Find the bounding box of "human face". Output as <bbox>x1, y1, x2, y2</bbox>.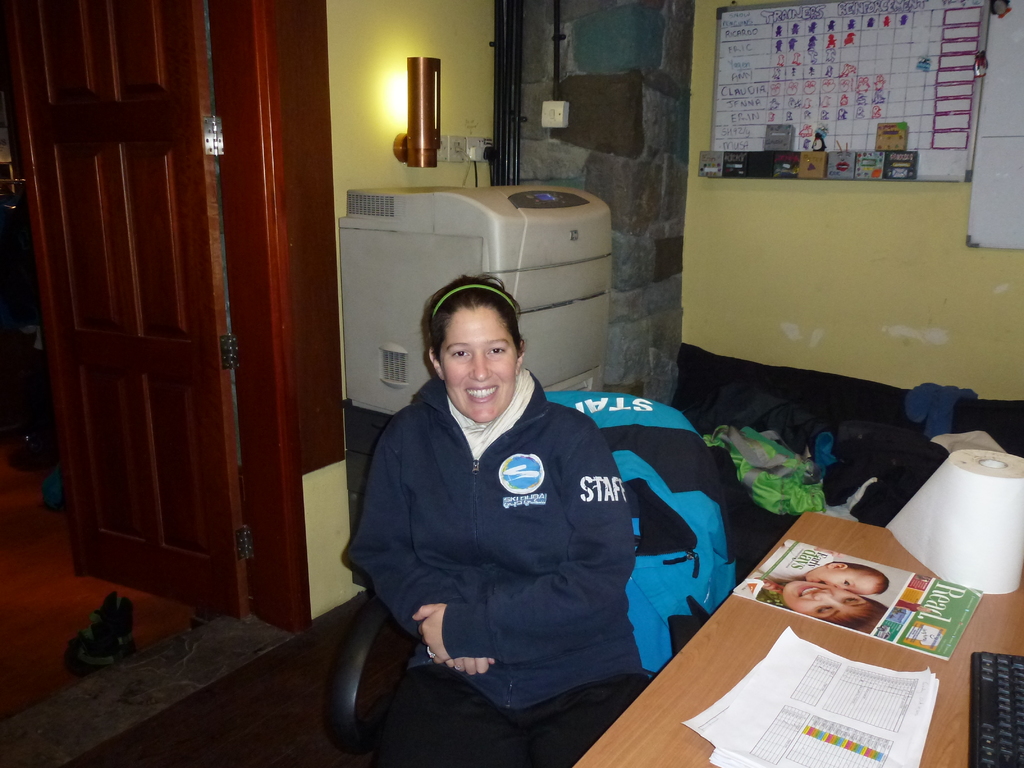
<bbox>439, 307, 515, 423</bbox>.
